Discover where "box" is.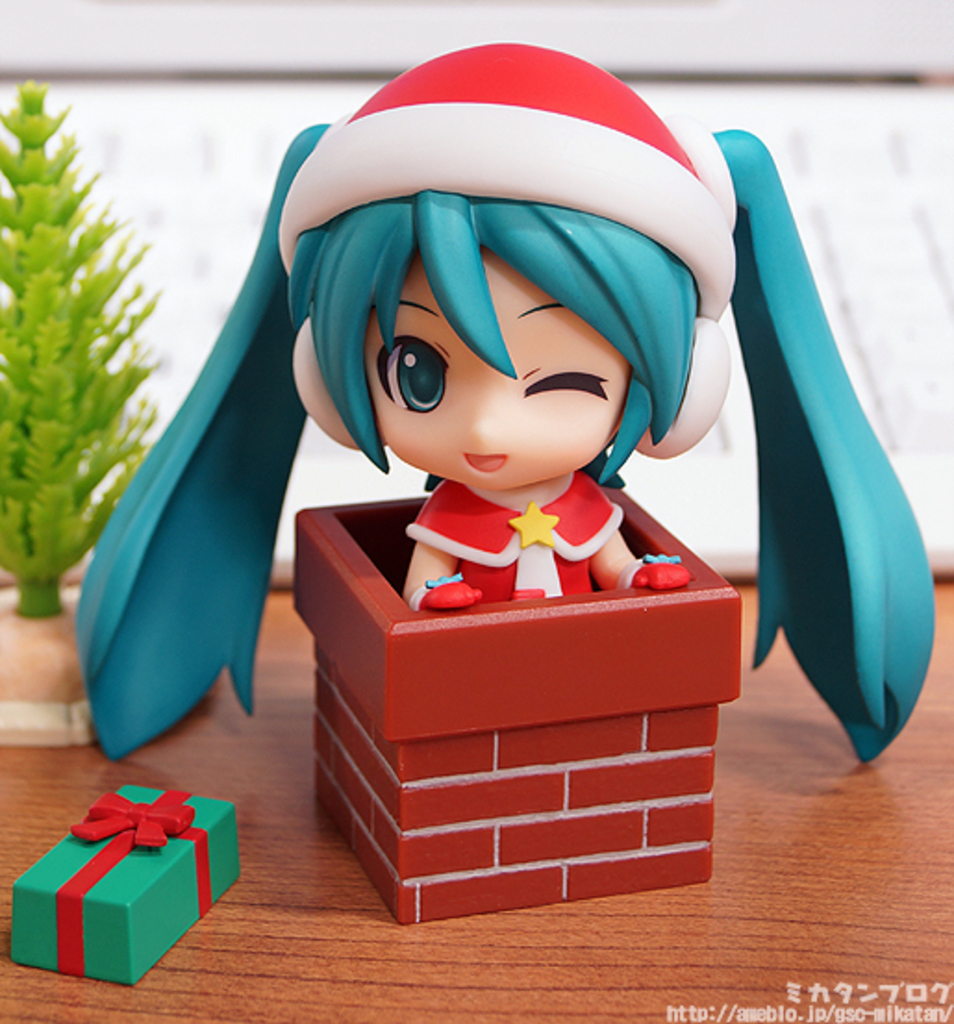
Discovered at rect(6, 787, 235, 983).
